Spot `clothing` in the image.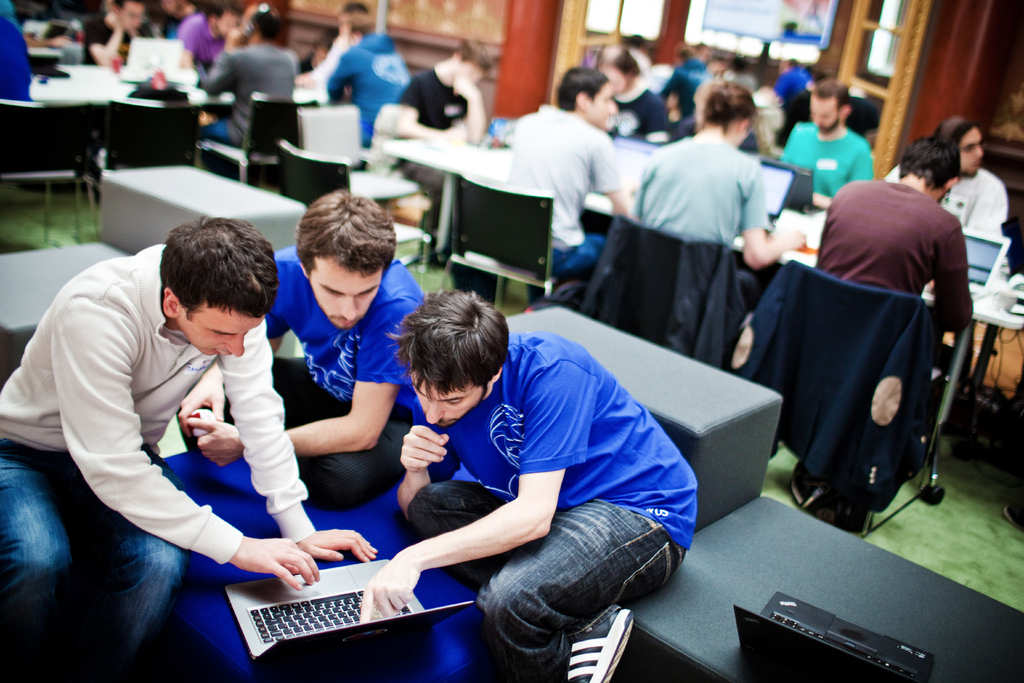
`clothing` found at rect(619, 141, 765, 336).
